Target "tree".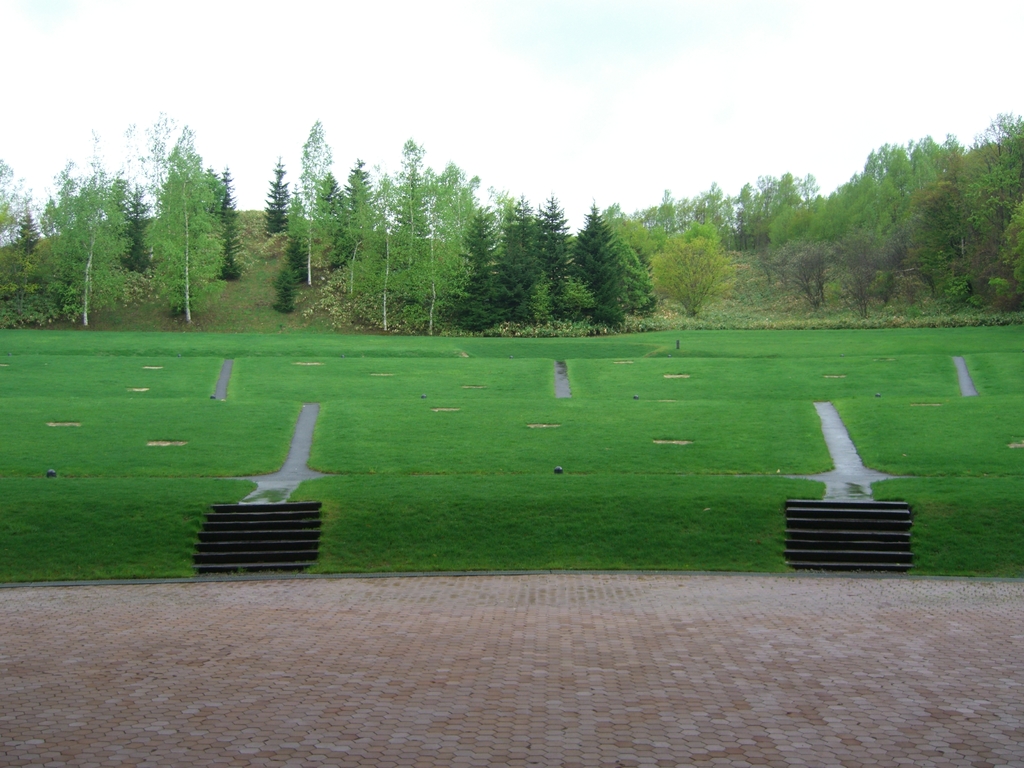
Target region: [407,147,432,293].
